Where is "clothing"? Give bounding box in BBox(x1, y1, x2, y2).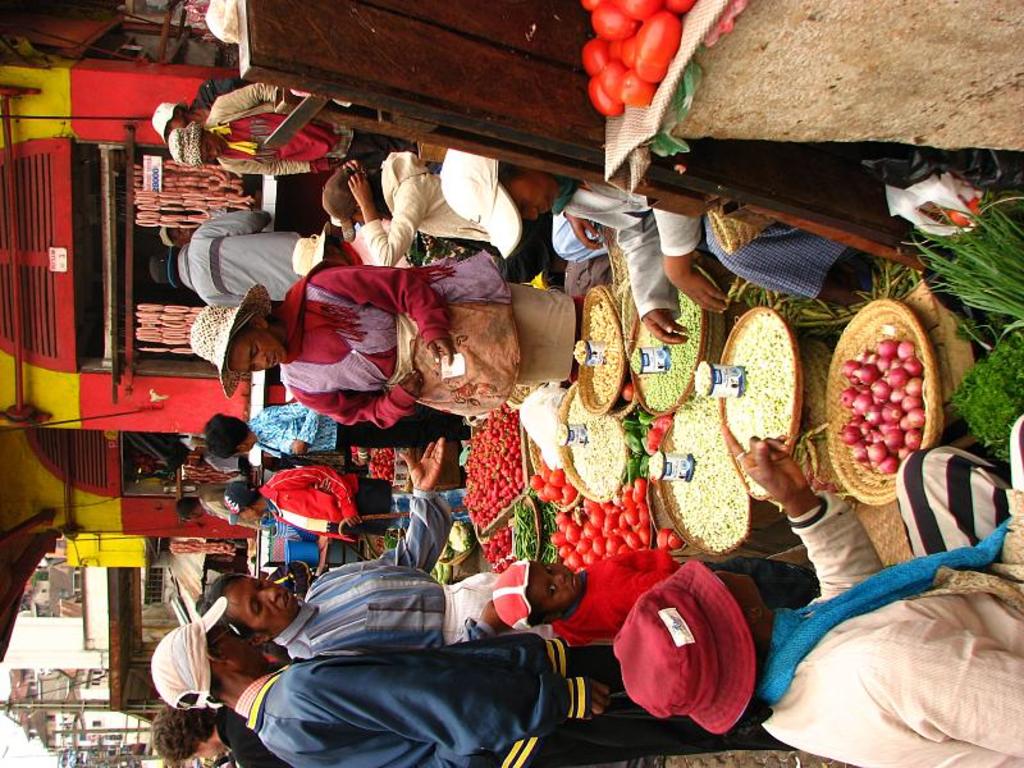
BBox(269, 492, 515, 658).
